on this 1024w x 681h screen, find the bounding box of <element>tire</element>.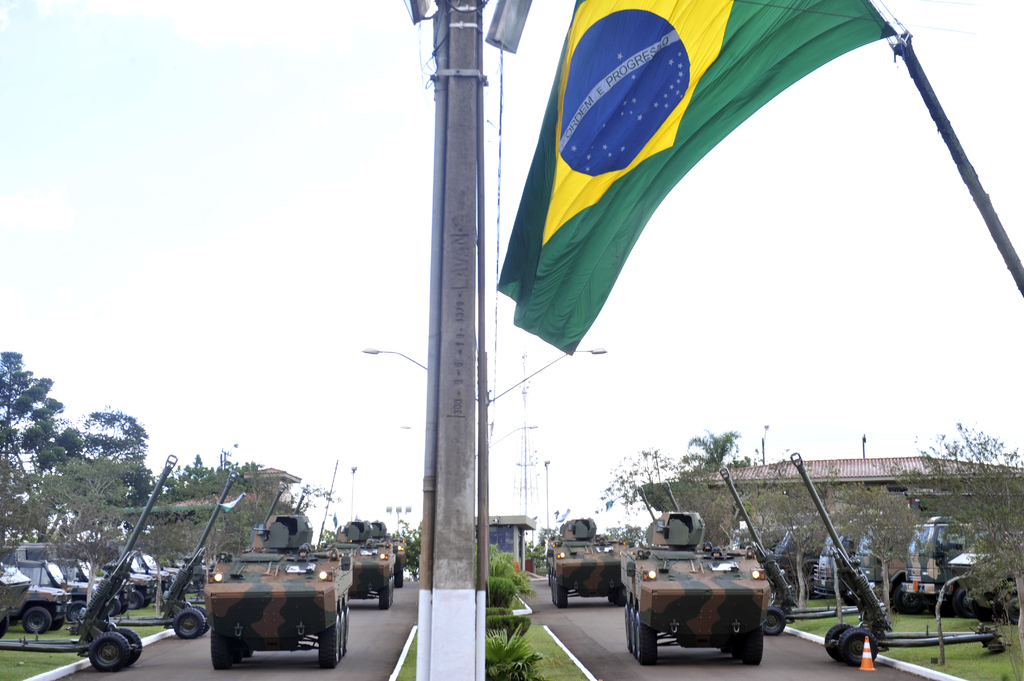
Bounding box: 347/605/352/648.
